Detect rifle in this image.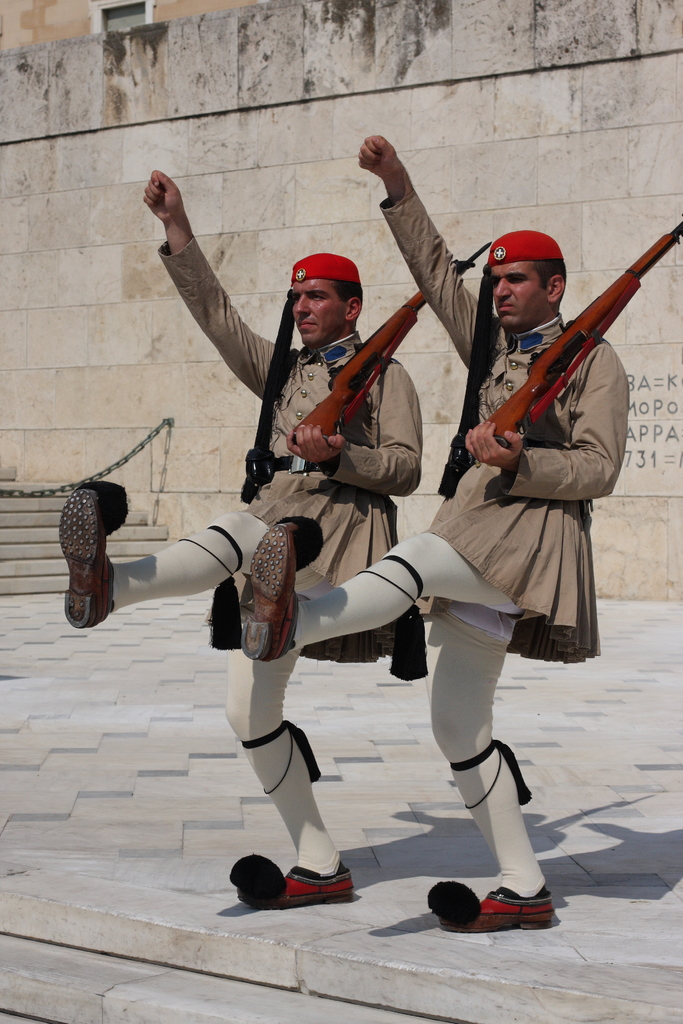
Detection: box(290, 239, 495, 449).
